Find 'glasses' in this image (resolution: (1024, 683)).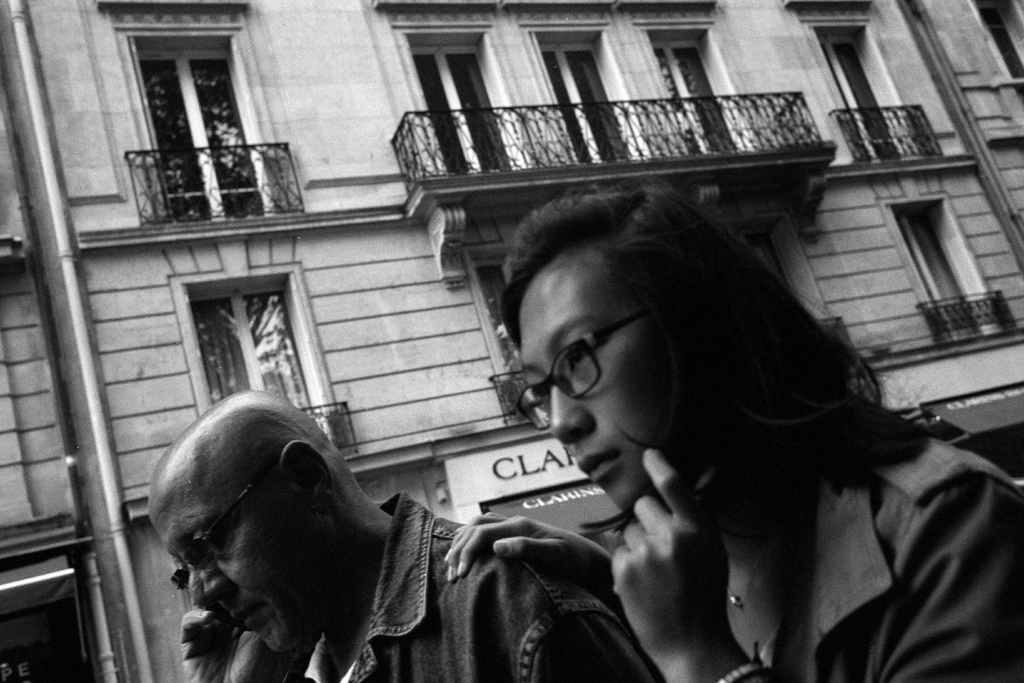
crop(514, 302, 666, 436).
